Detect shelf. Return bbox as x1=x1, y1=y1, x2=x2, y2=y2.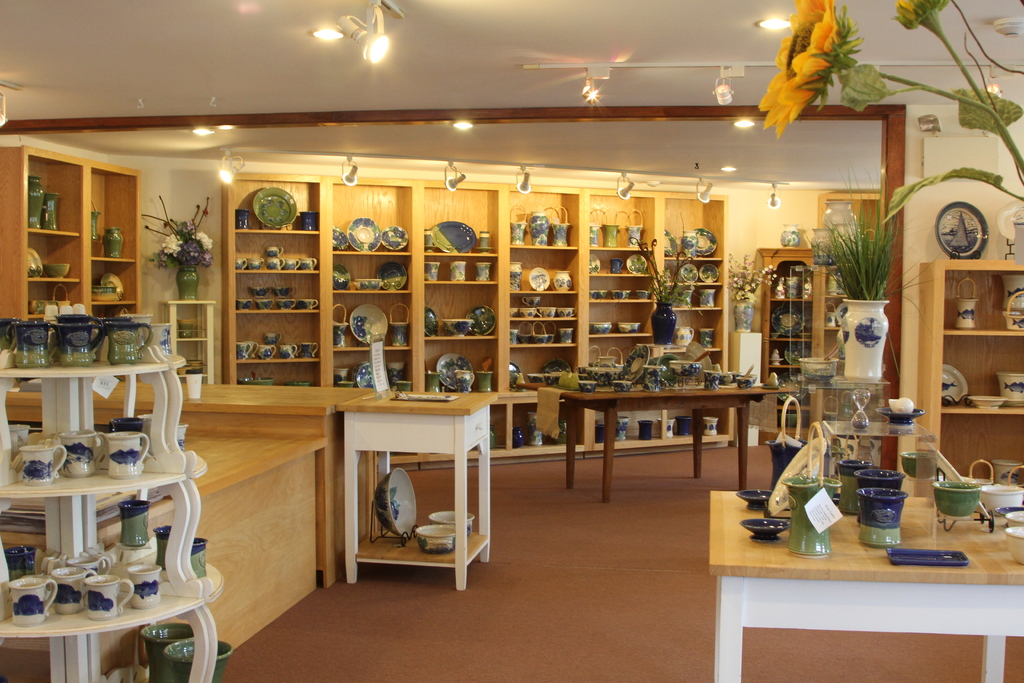
x1=506, y1=345, x2=577, y2=391.
